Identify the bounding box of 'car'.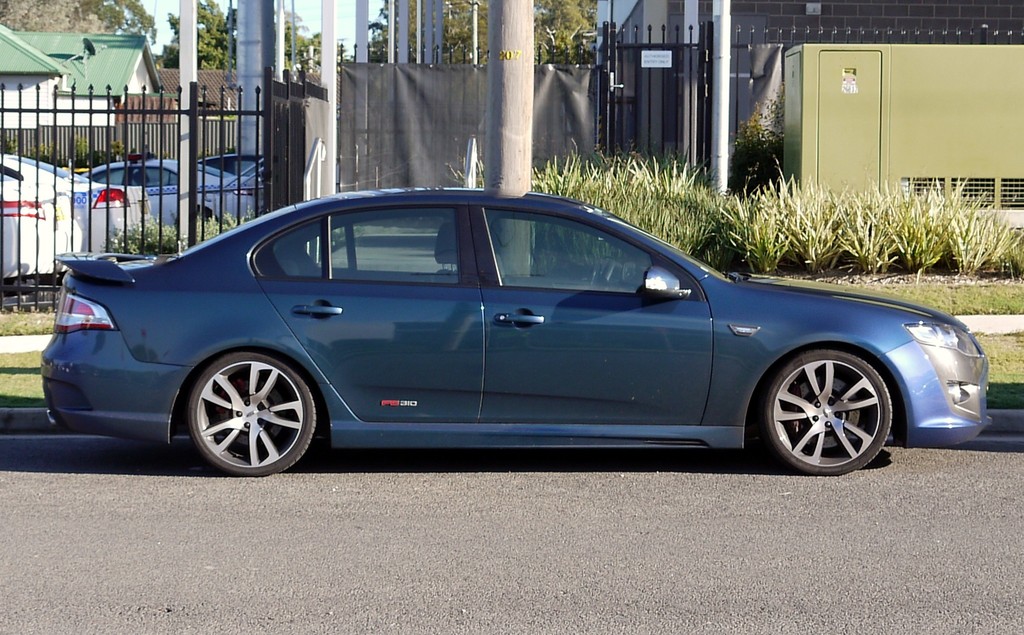
(14, 143, 159, 259).
